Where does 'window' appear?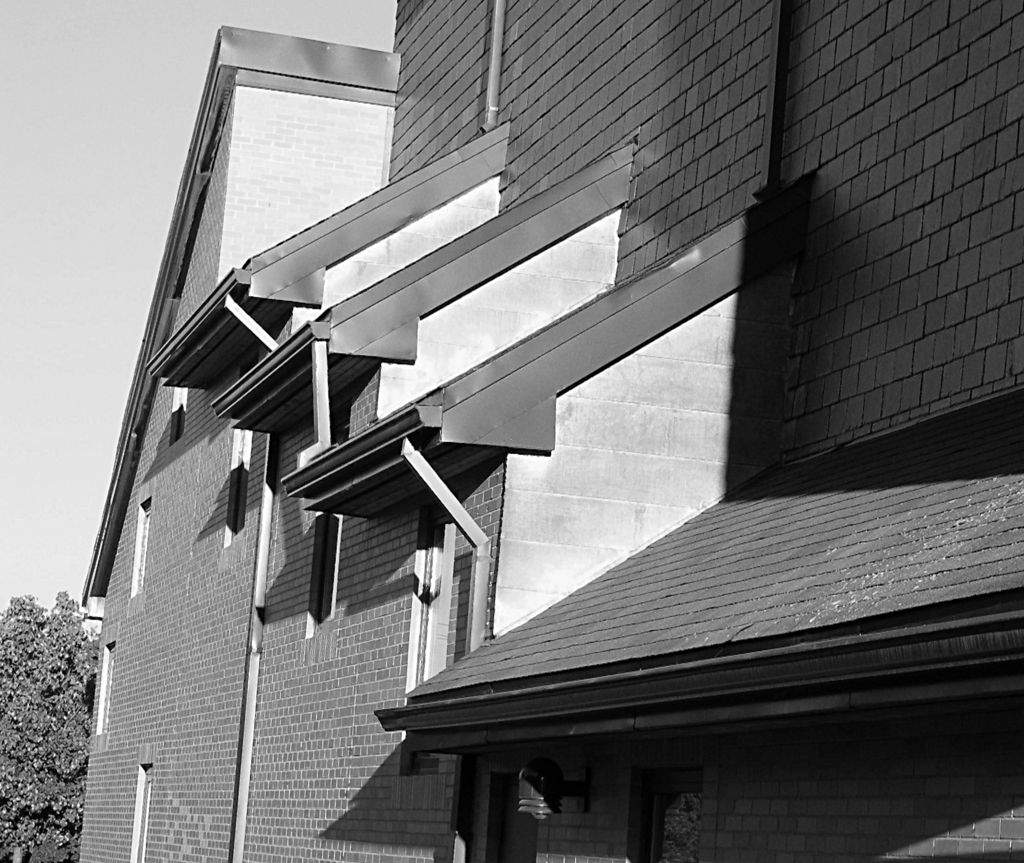
Appears at locate(127, 763, 159, 862).
